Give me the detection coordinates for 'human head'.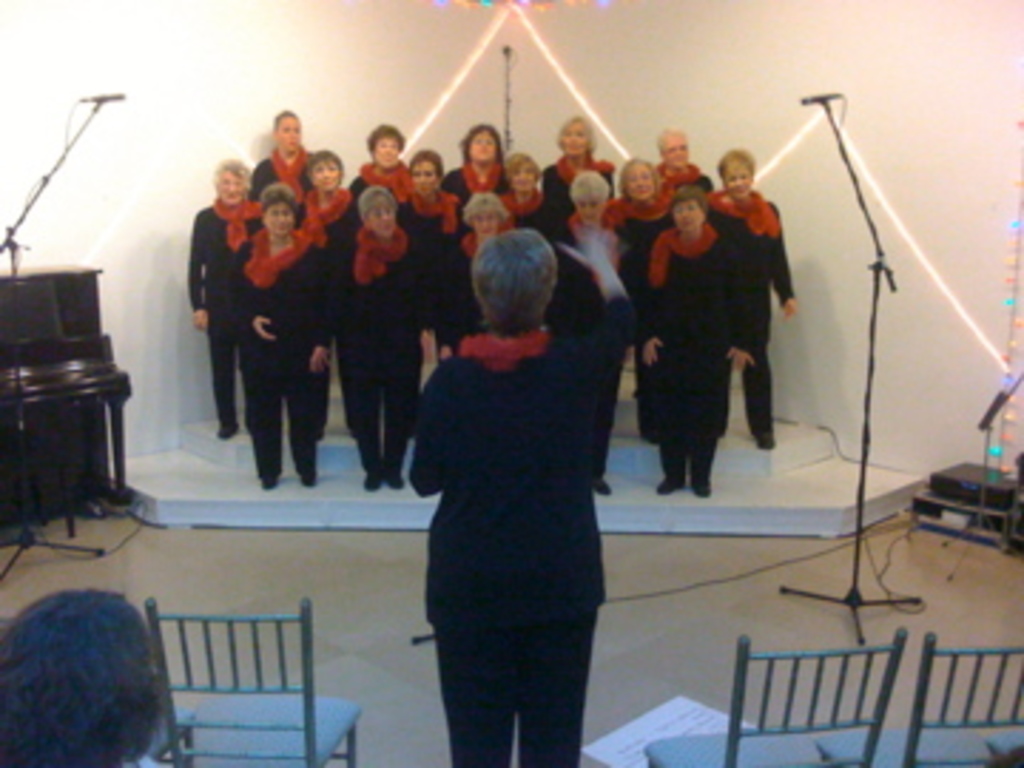
detection(455, 193, 512, 242).
